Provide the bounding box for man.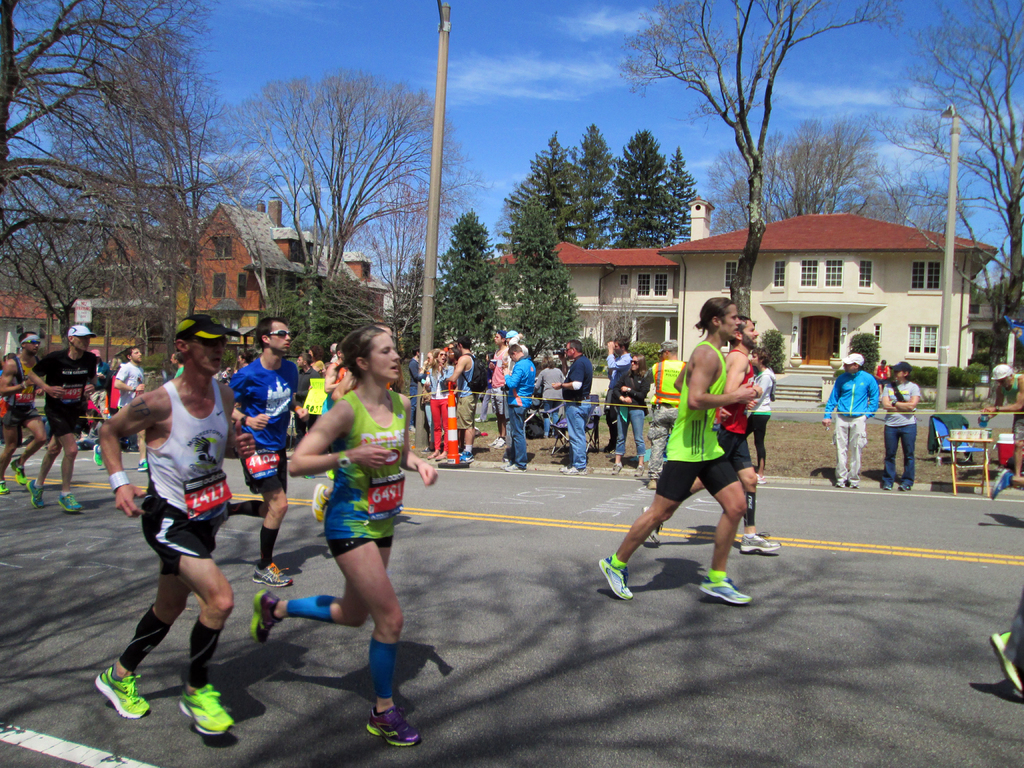
{"x1": 598, "y1": 333, "x2": 632, "y2": 451}.
